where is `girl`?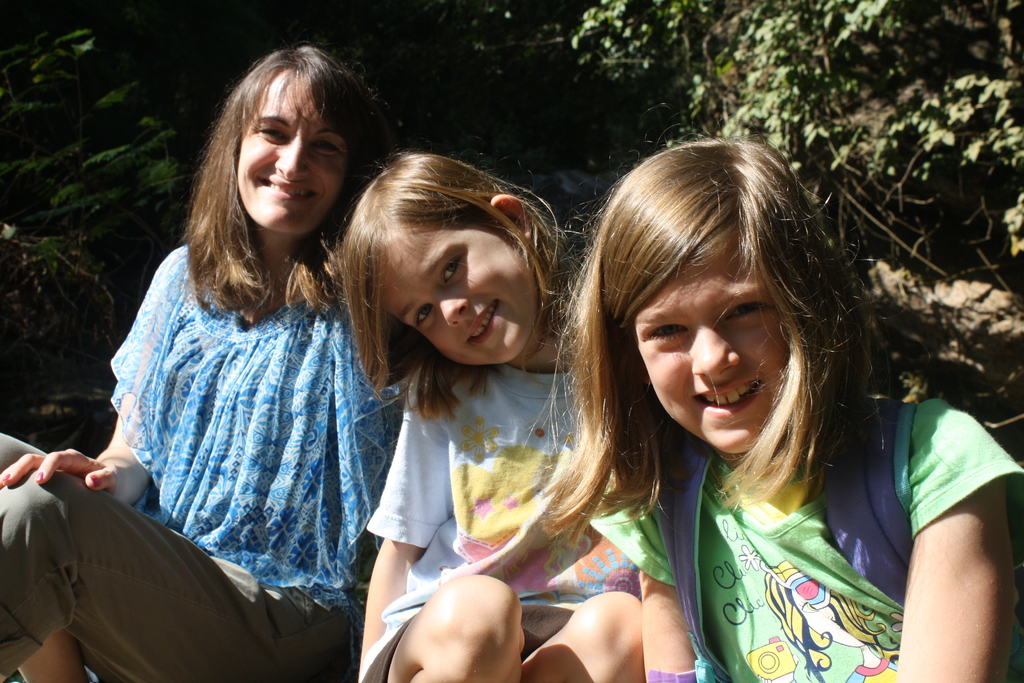
331, 152, 644, 682.
